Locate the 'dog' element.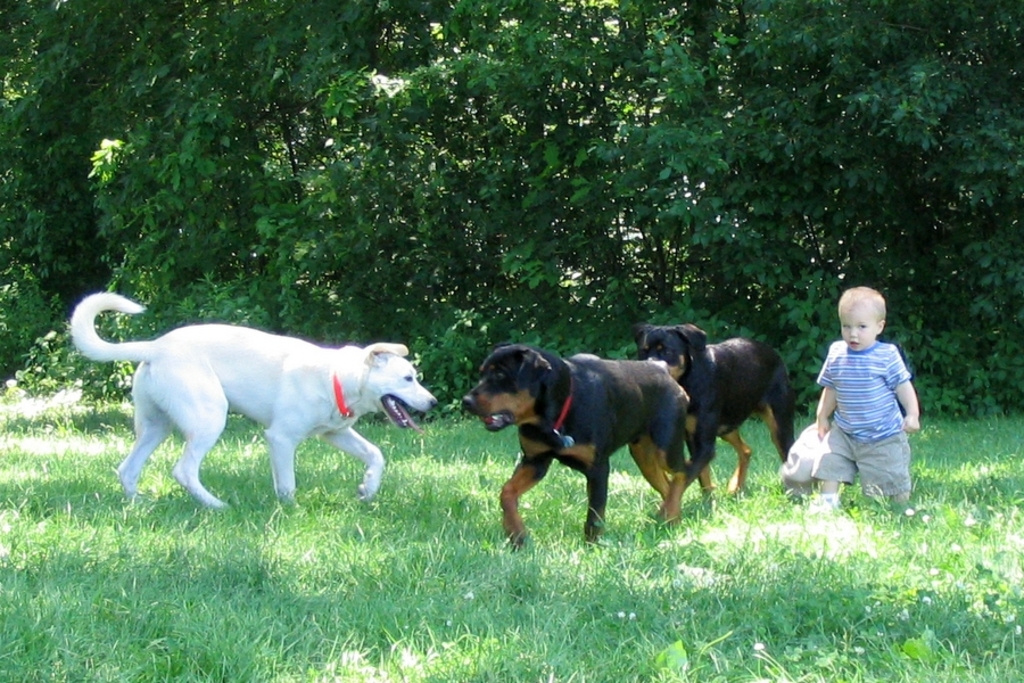
Element bbox: box(461, 347, 700, 545).
